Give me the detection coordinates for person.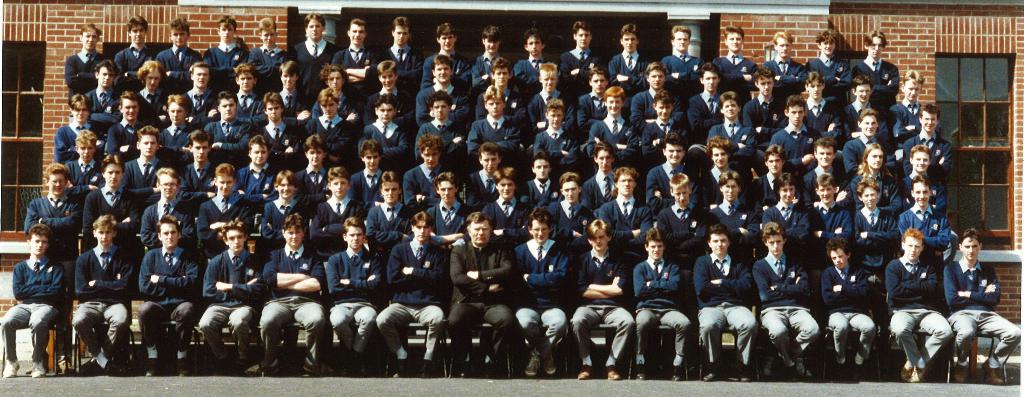
crop(696, 222, 757, 384).
